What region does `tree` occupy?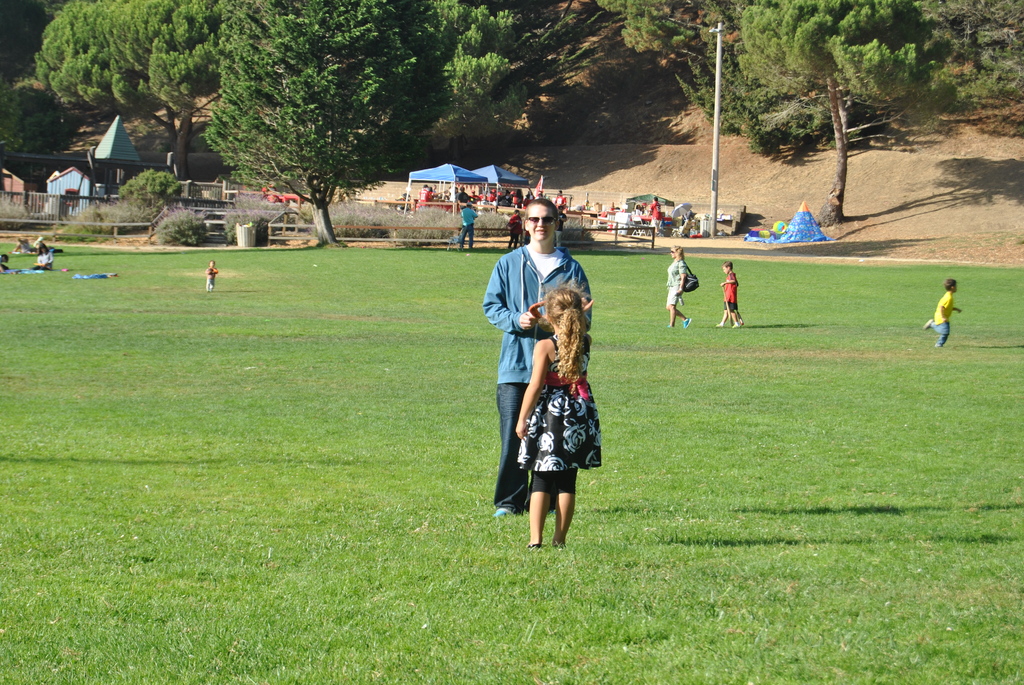
region(409, 0, 1022, 245).
